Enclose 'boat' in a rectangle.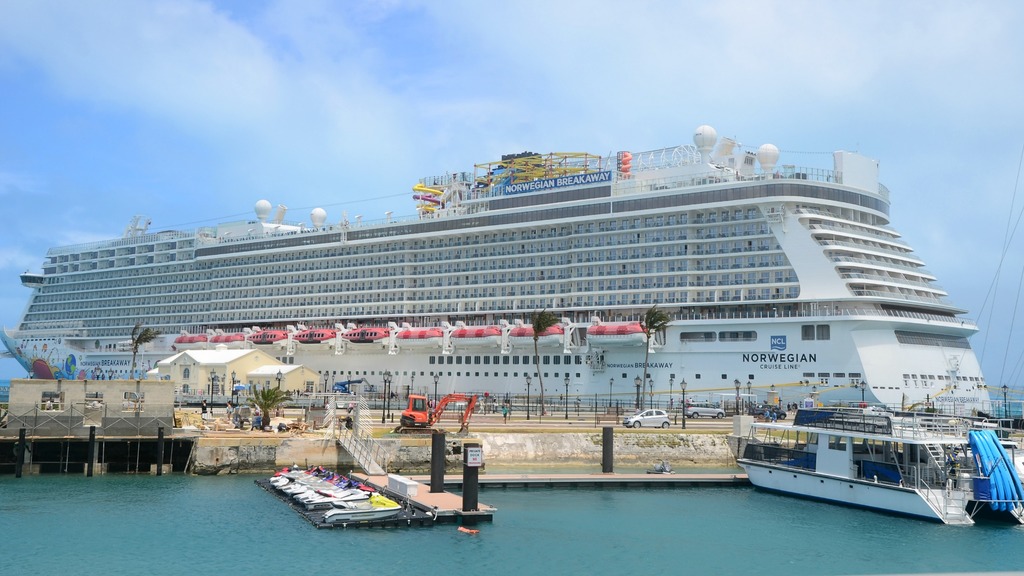
x1=736, y1=372, x2=1021, y2=514.
